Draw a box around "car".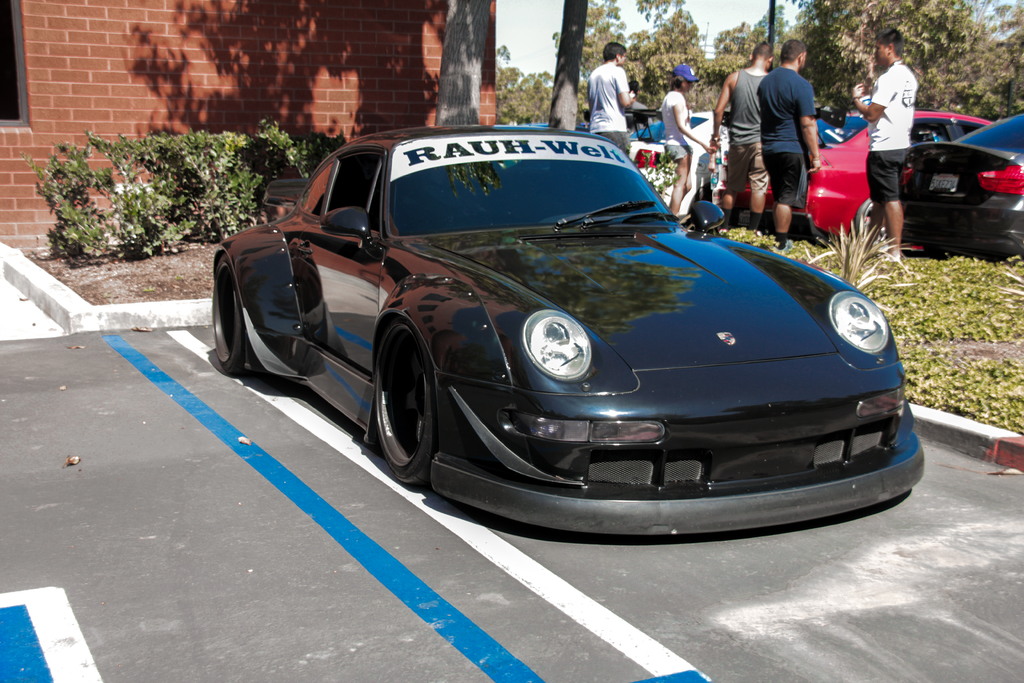
Rect(750, 111, 995, 249).
